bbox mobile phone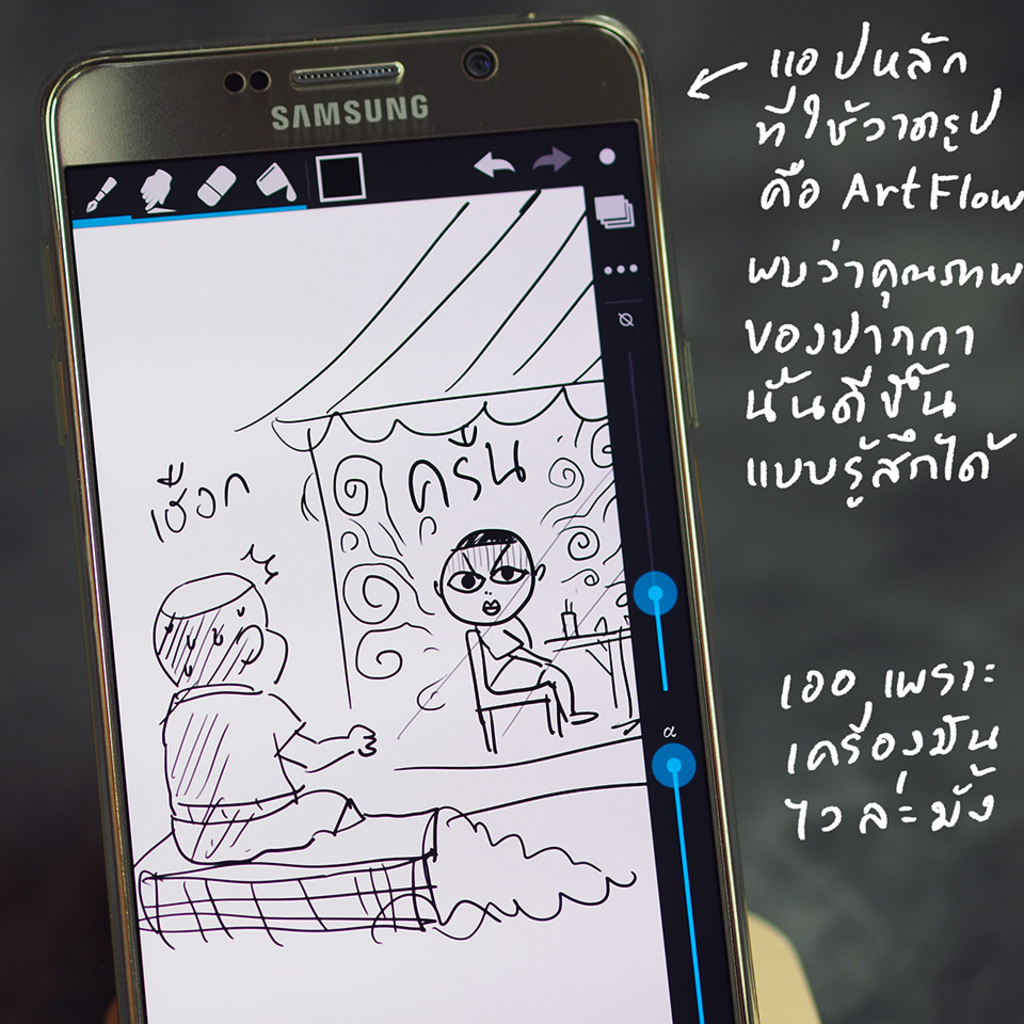
bbox=(9, 13, 759, 1020)
